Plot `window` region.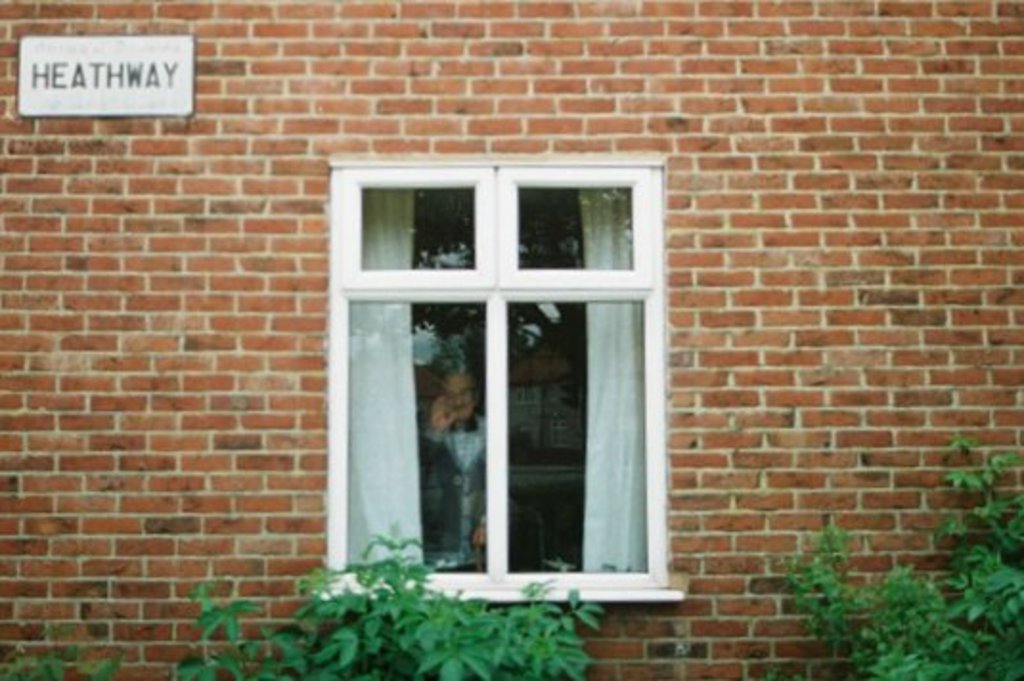
Plotted at <bbox>320, 151, 670, 585</bbox>.
